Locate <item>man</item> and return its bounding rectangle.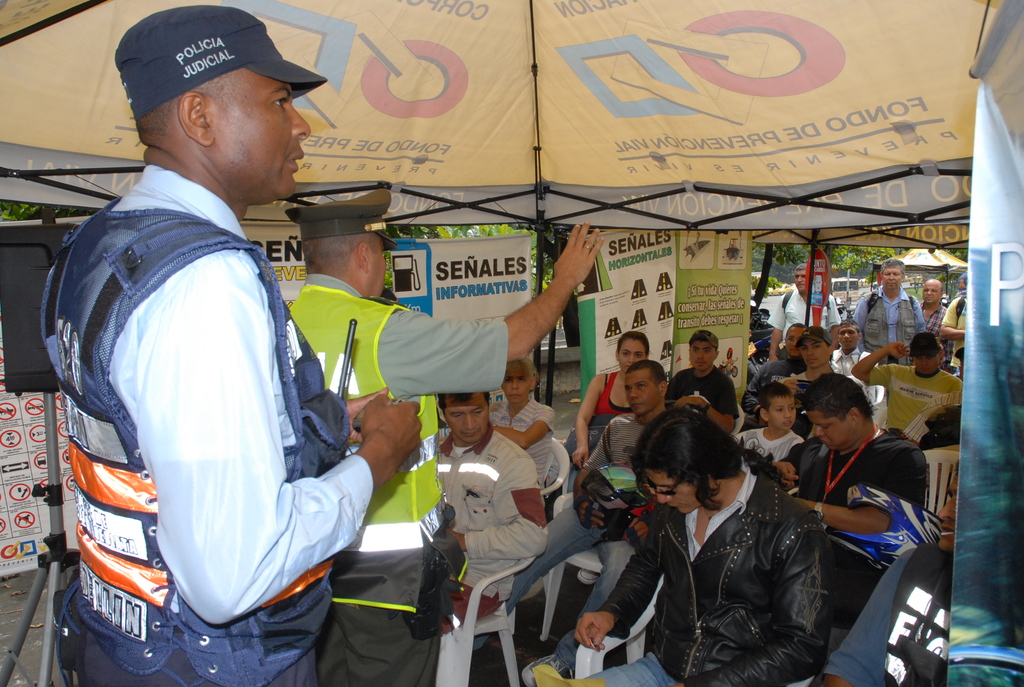
BBox(766, 263, 843, 362).
